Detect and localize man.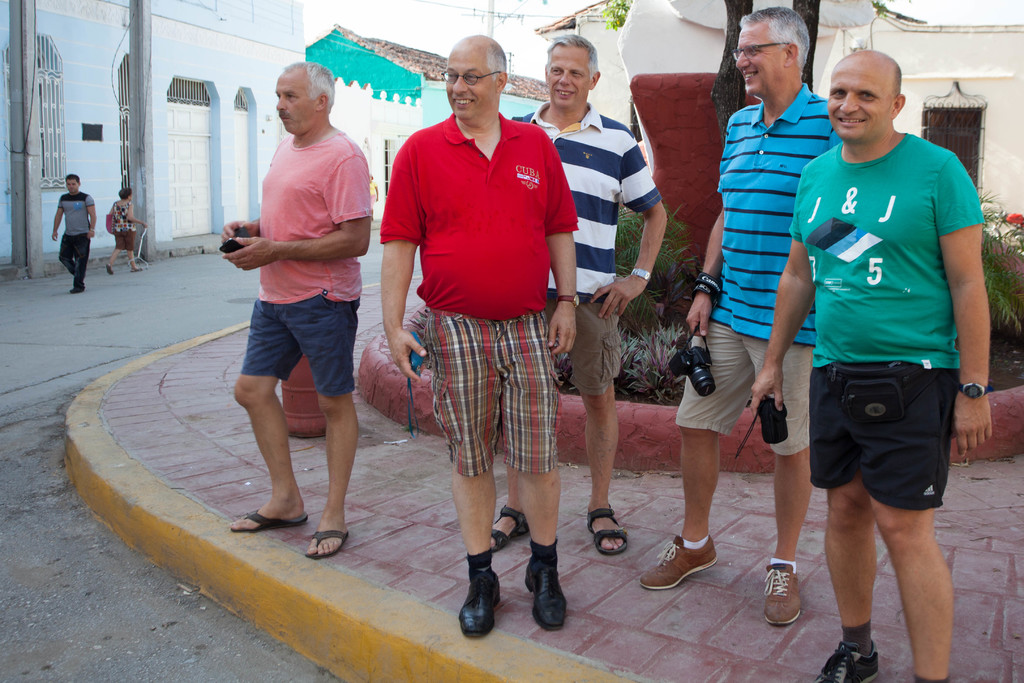
Localized at Rect(749, 47, 992, 682).
